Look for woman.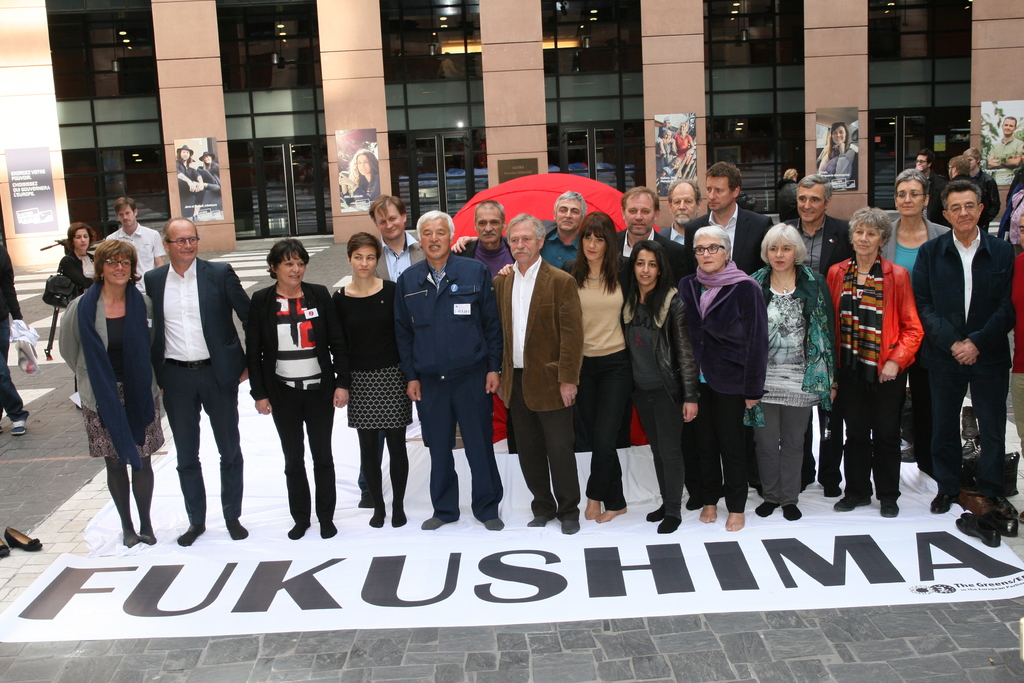
Found: 56 222 97 411.
